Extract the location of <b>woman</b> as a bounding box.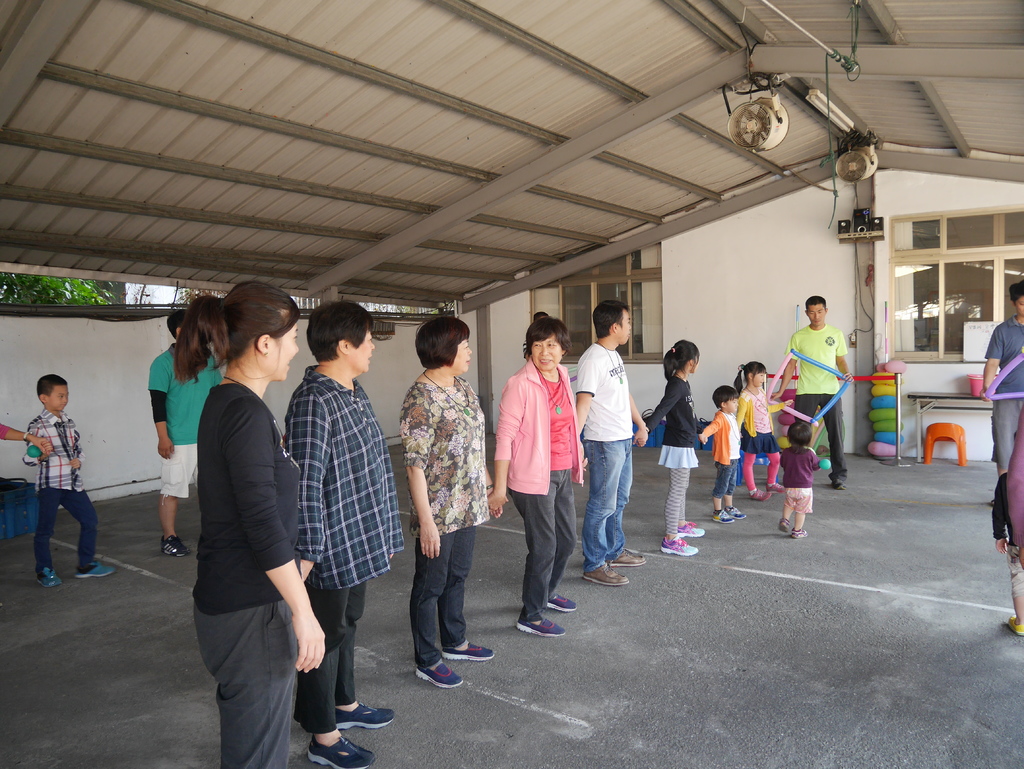
left=282, top=300, right=406, bottom=768.
